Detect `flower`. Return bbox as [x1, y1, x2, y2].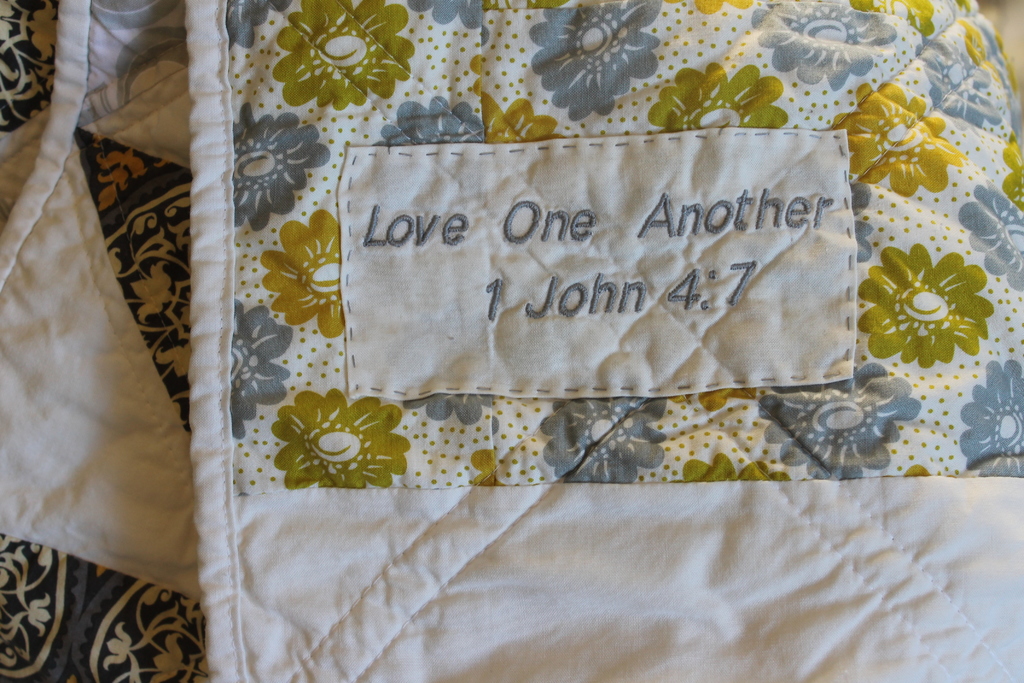
[27, 595, 51, 637].
